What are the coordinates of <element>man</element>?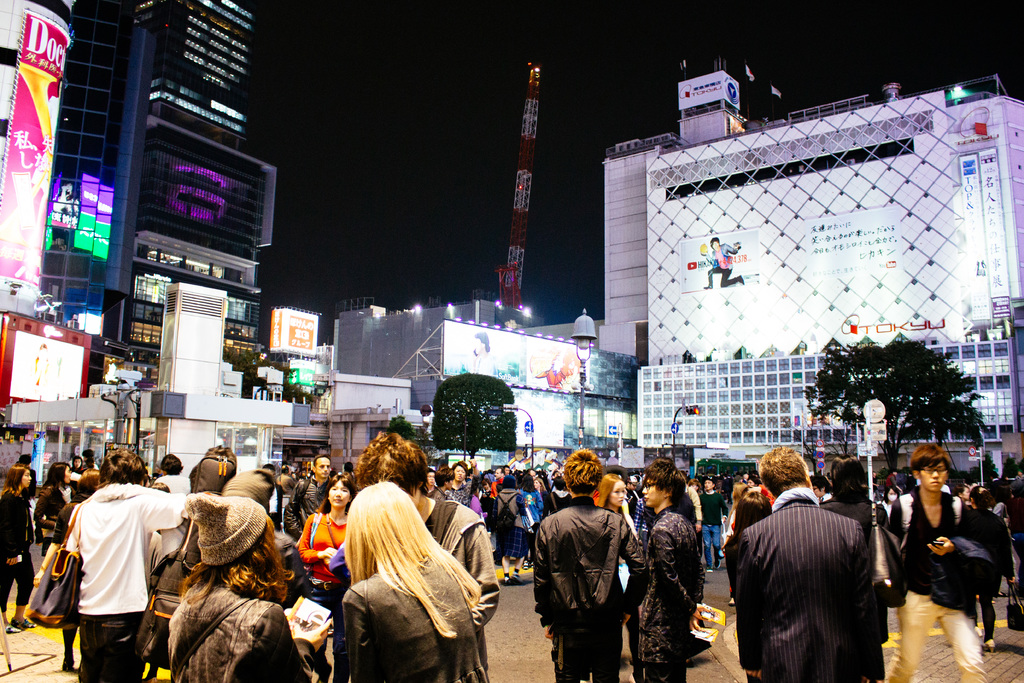
{"left": 704, "top": 233, "right": 747, "bottom": 291}.
